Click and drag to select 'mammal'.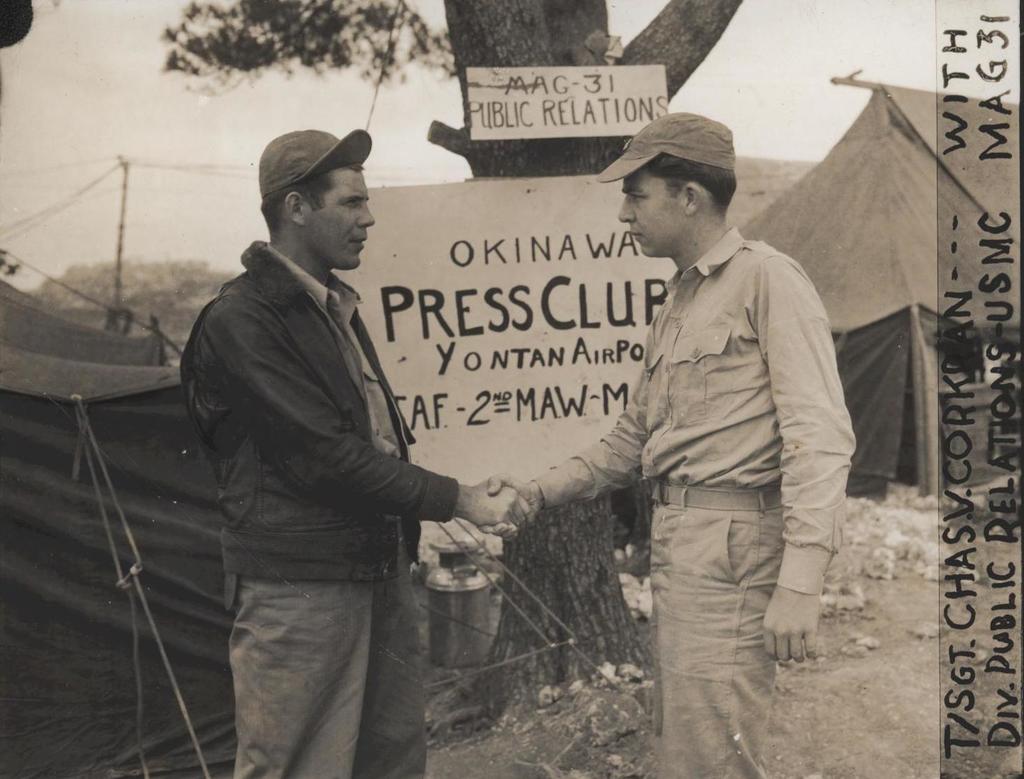
Selection: (x1=481, y1=111, x2=853, y2=778).
